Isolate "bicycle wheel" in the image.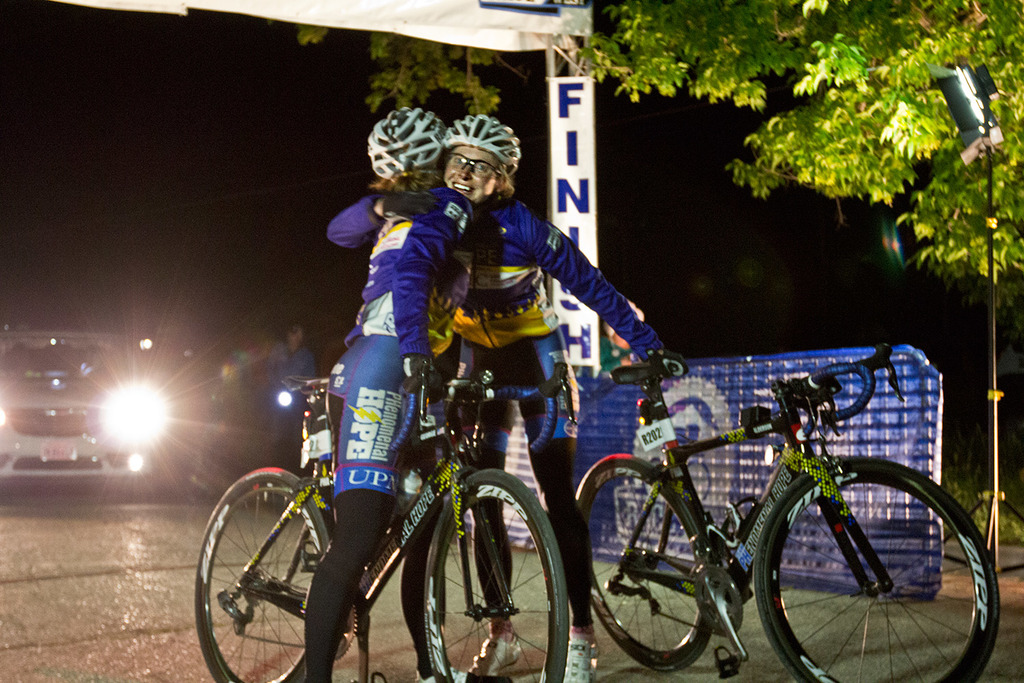
Isolated region: [193, 468, 332, 682].
